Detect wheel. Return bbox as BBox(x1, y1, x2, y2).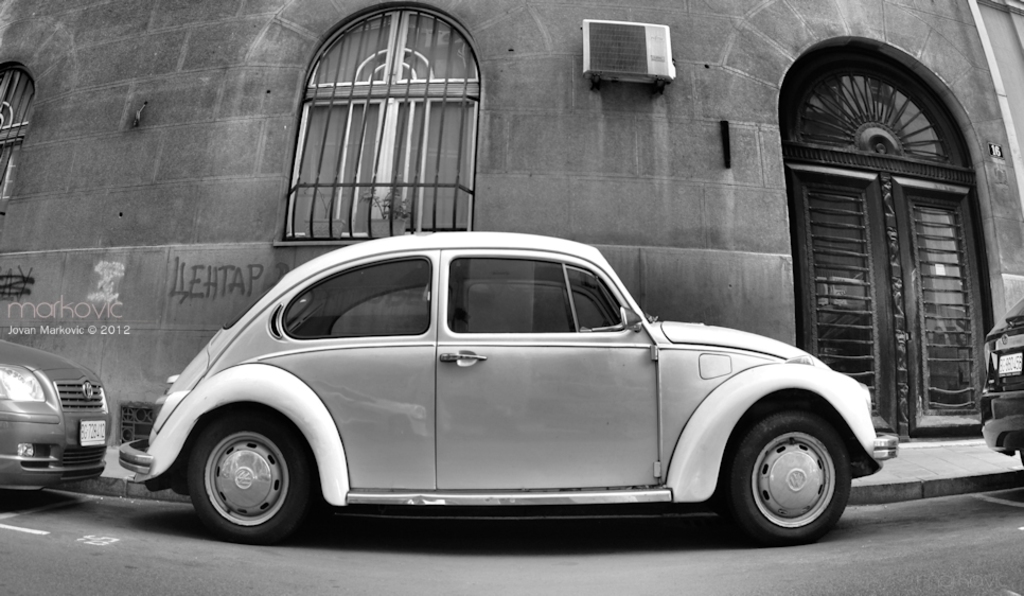
BBox(188, 417, 311, 547).
